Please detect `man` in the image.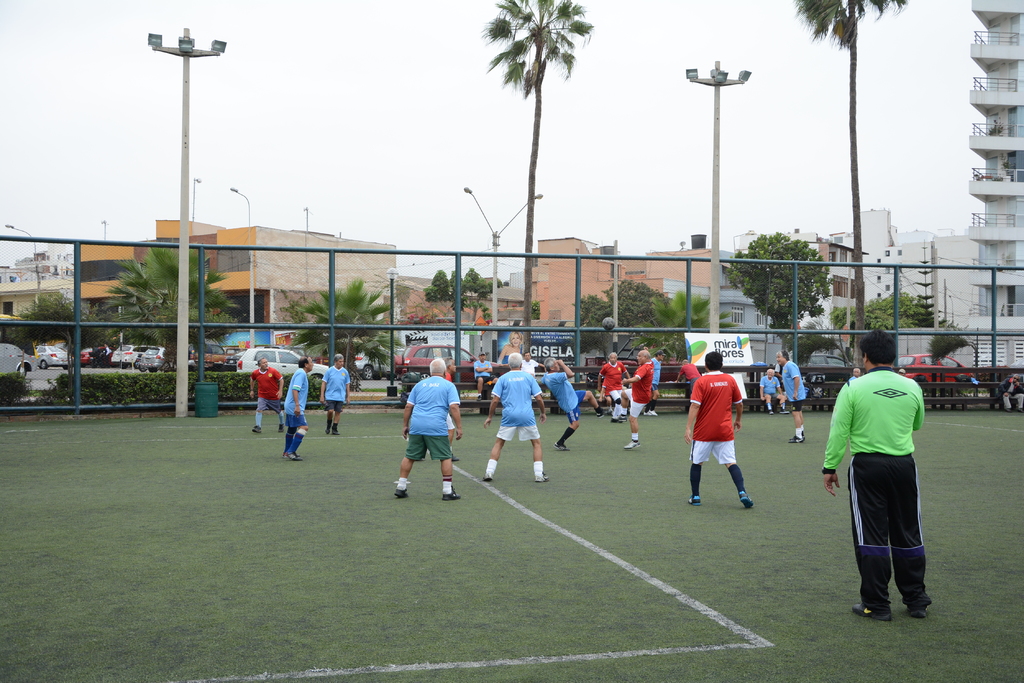
crop(545, 357, 614, 453).
